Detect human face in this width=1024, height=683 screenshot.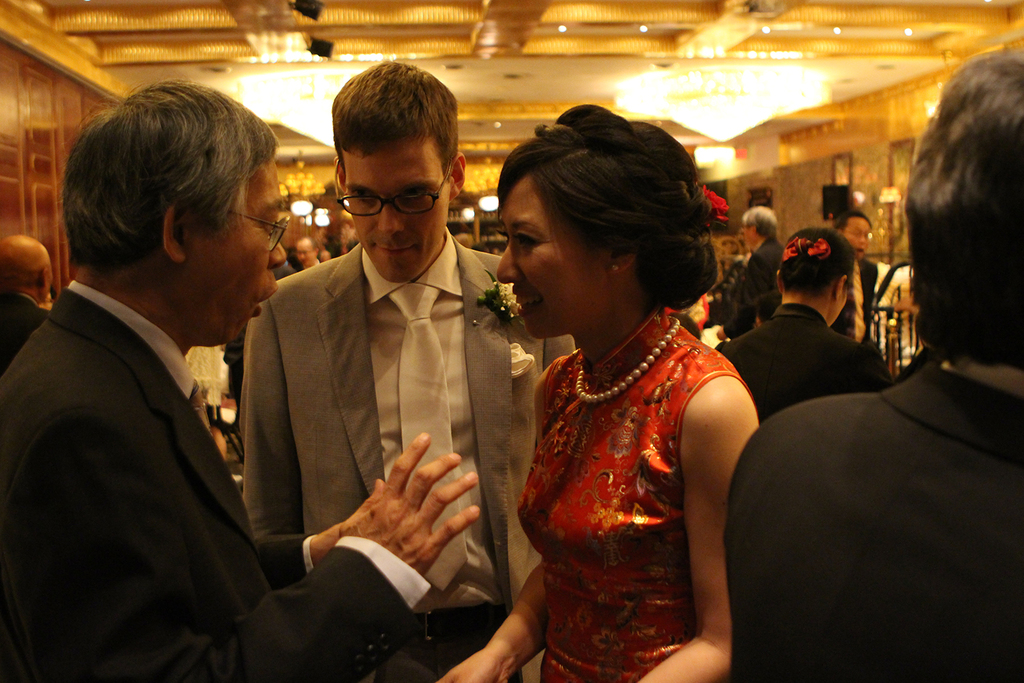
Detection: <box>198,157,289,341</box>.
